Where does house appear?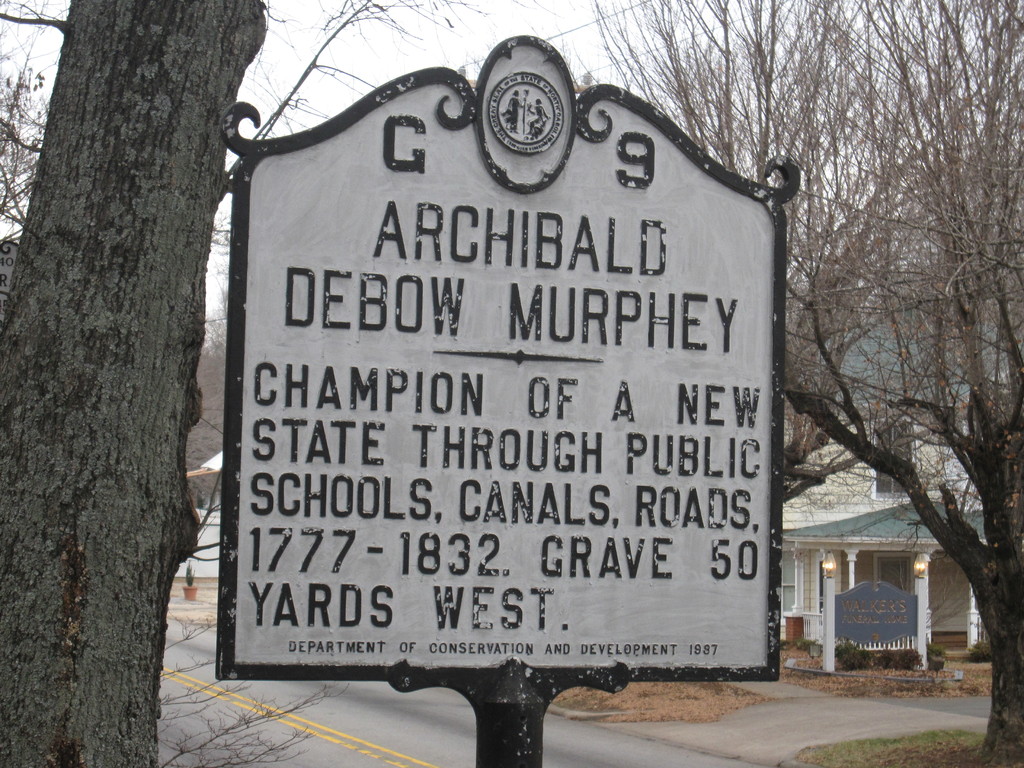
Appears at (779, 290, 1023, 657).
